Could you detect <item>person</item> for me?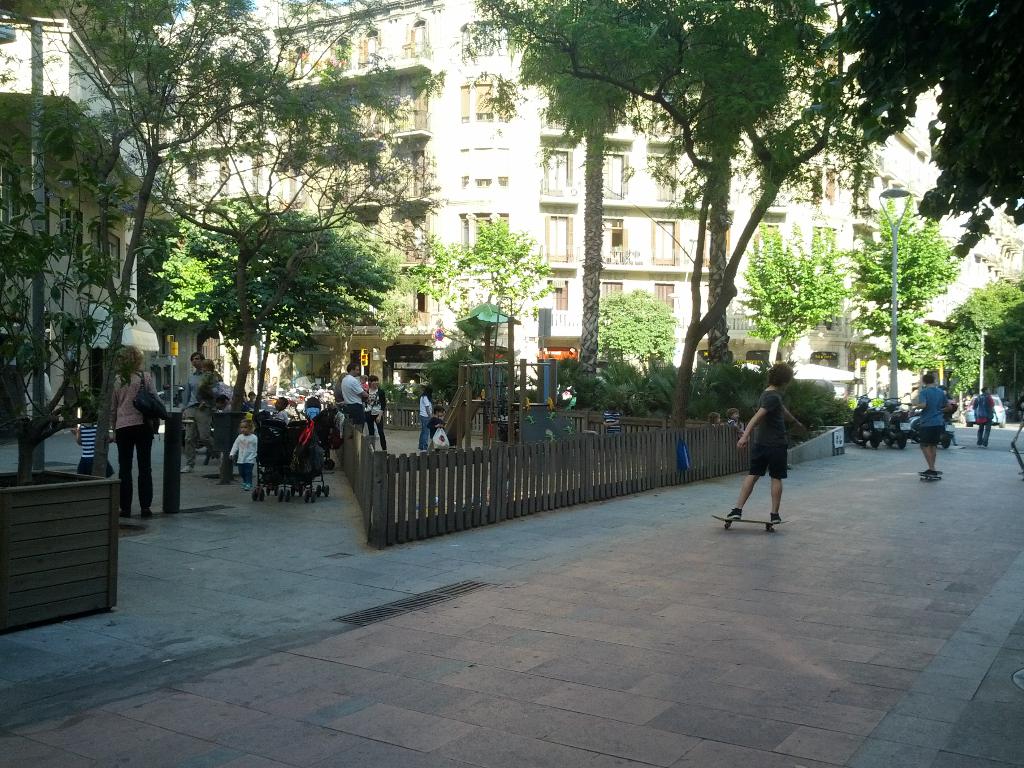
Detection result: <bbox>177, 353, 223, 472</bbox>.
